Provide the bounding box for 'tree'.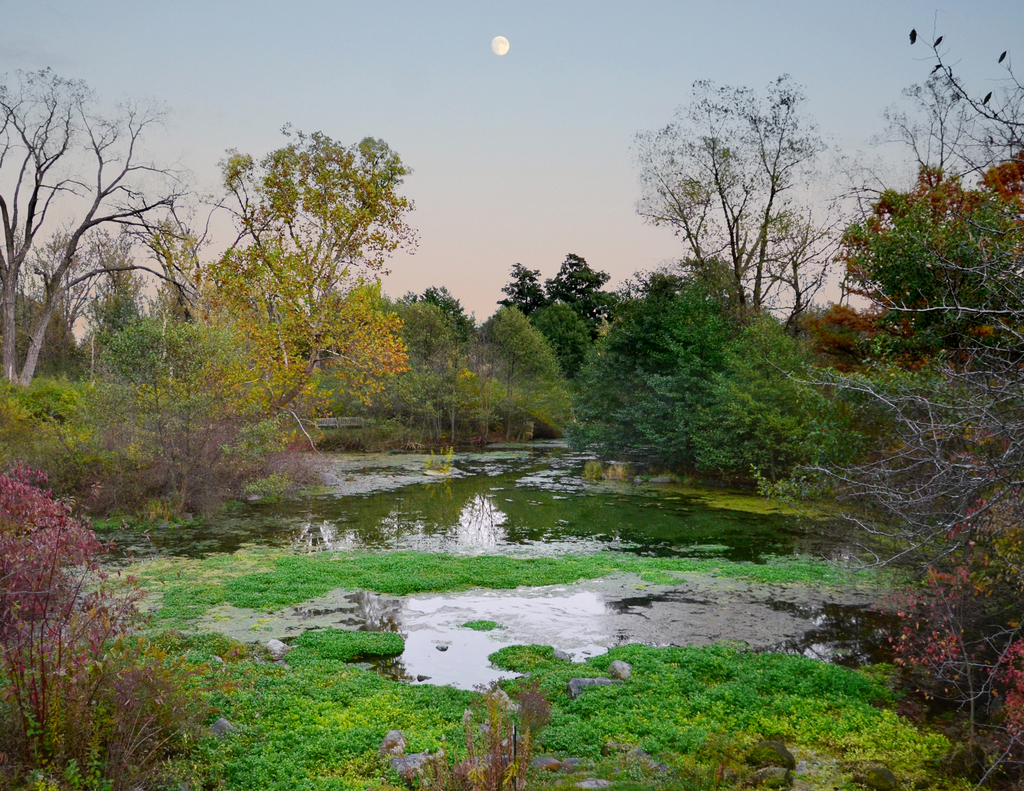
358, 282, 481, 410.
